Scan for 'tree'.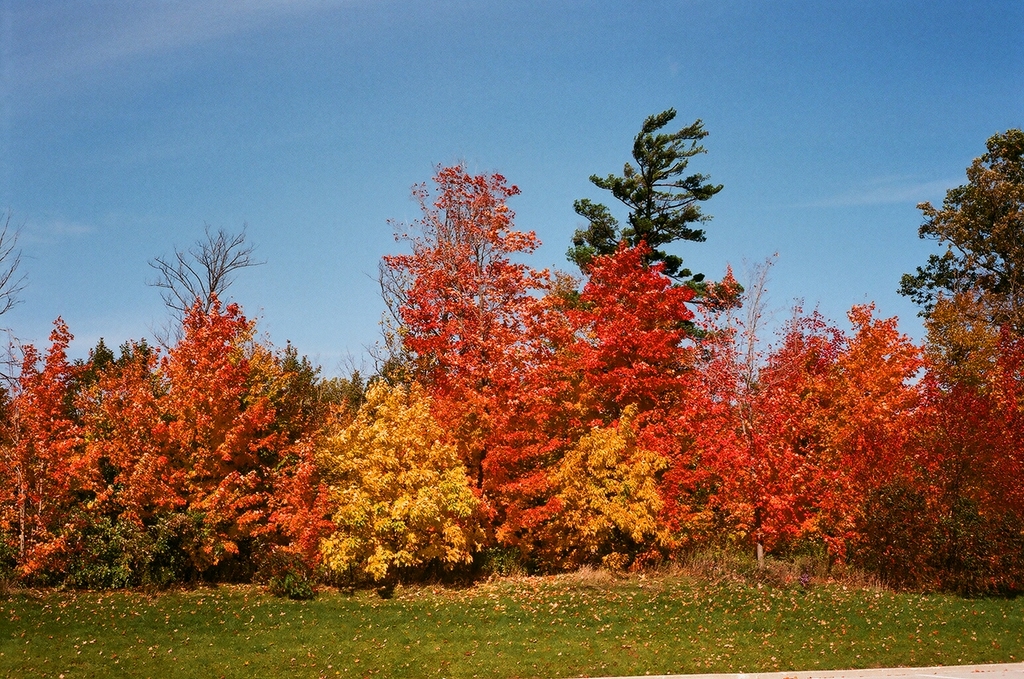
Scan result: 365:123:702:570.
